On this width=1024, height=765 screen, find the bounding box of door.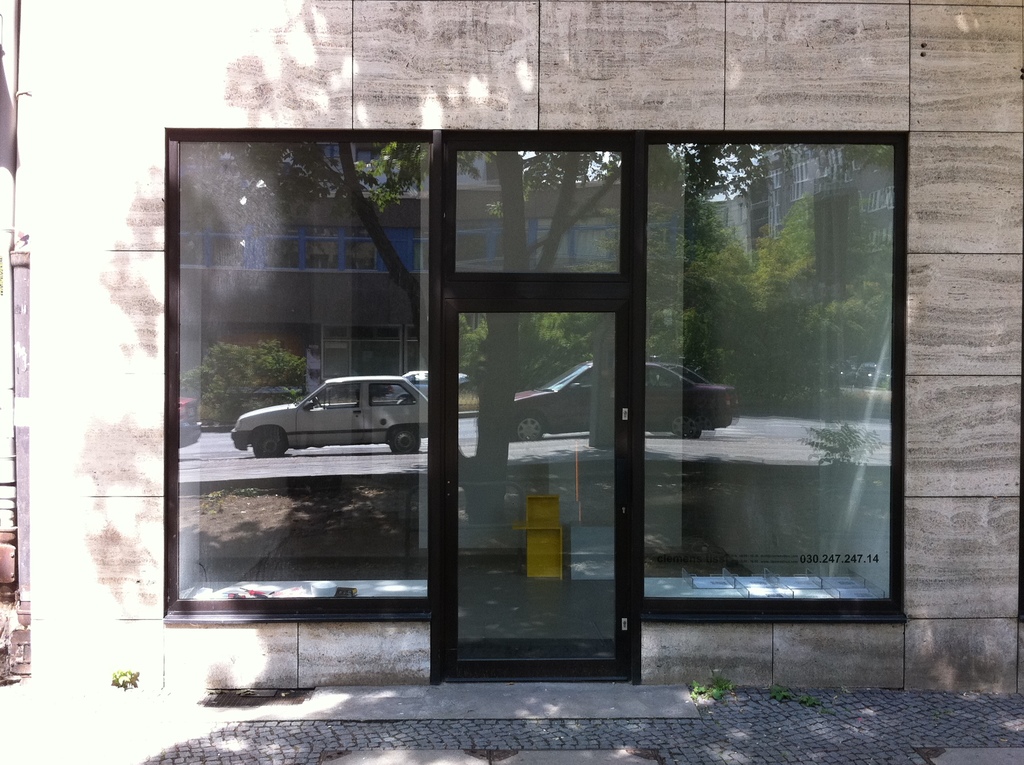
Bounding box: rect(408, 115, 690, 670).
